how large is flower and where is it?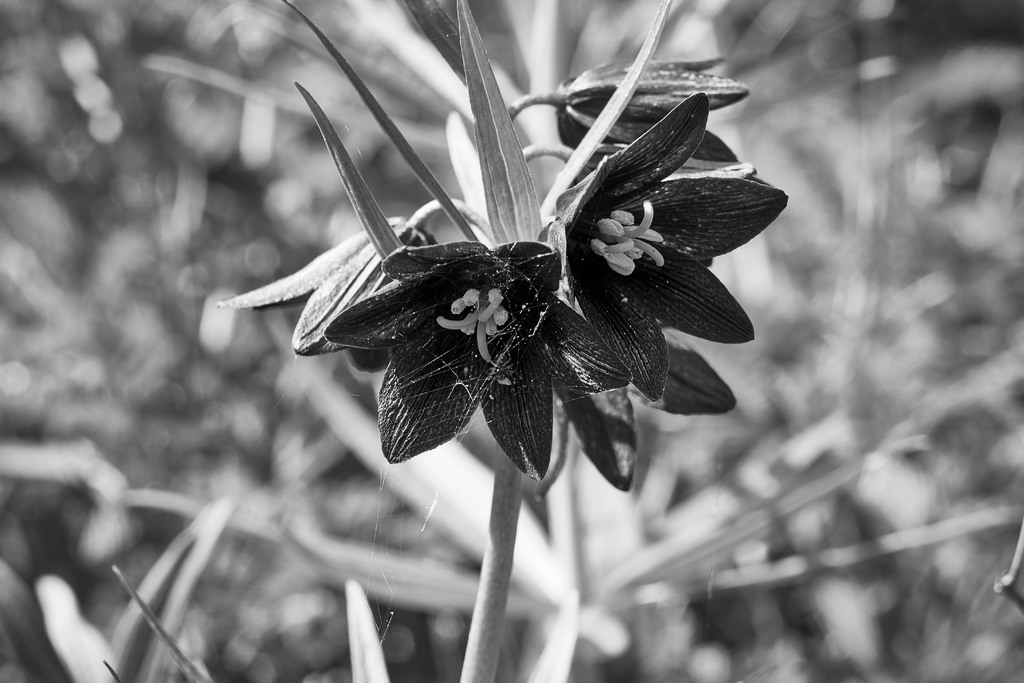
Bounding box: {"left": 220, "top": 217, "right": 445, "bottom": 372}.
